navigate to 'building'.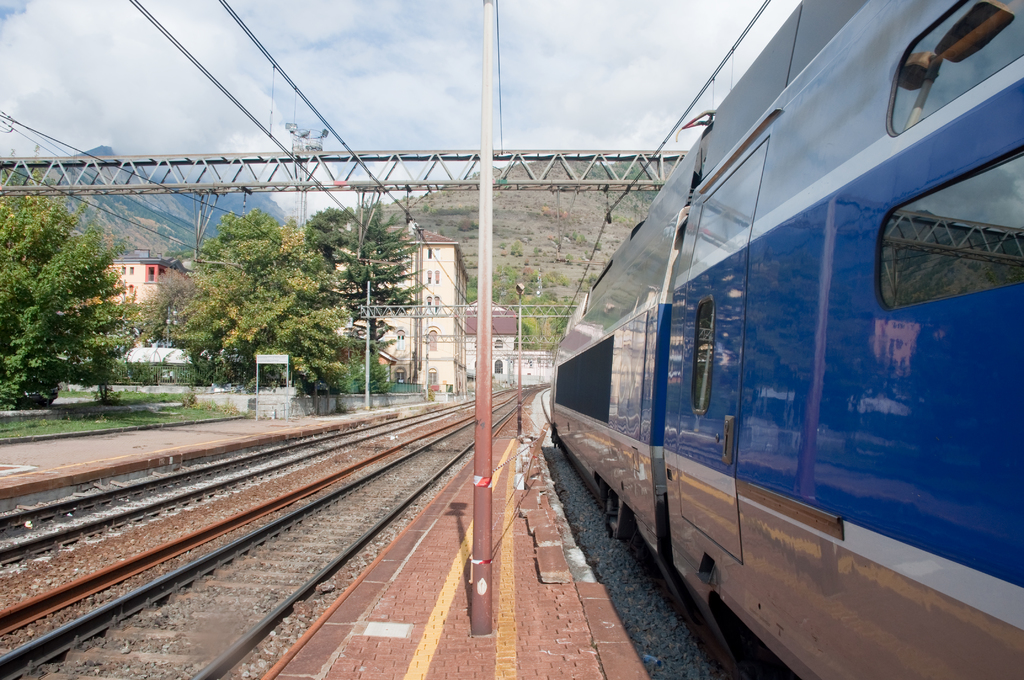
Navigation target: <box>465,291,522,382</box>.
